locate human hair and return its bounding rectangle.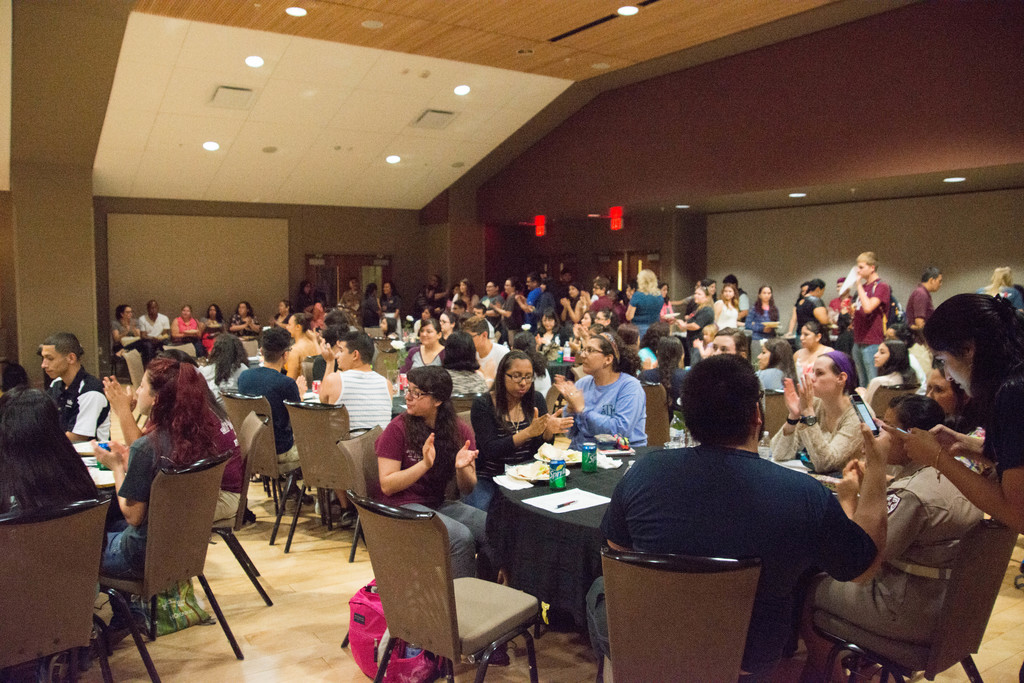
(x1=292, y1=311, x2=310, y2=332).
